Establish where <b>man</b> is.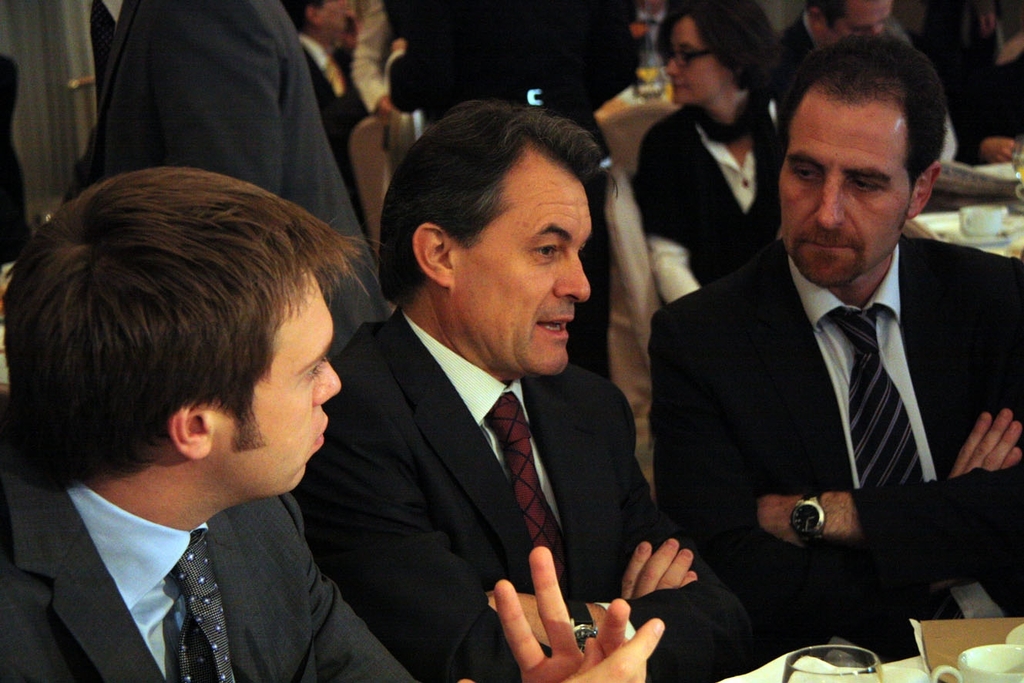
Established at [x1=767, y1=0, x2=914, y2=131].
